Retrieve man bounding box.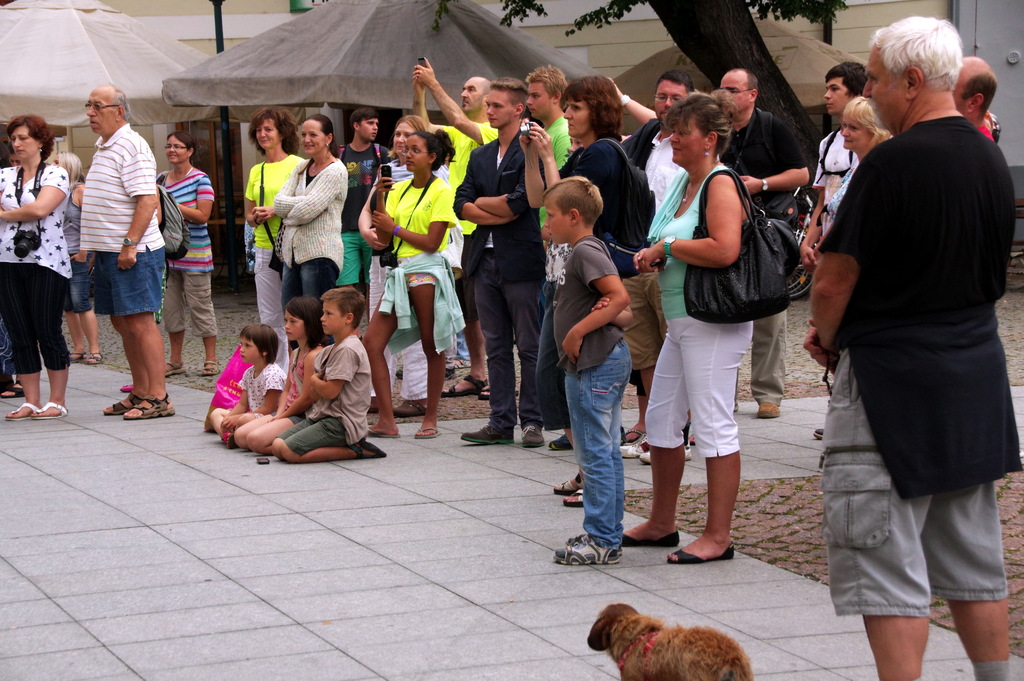
Bounding box: [412, 58, 499, 396].
